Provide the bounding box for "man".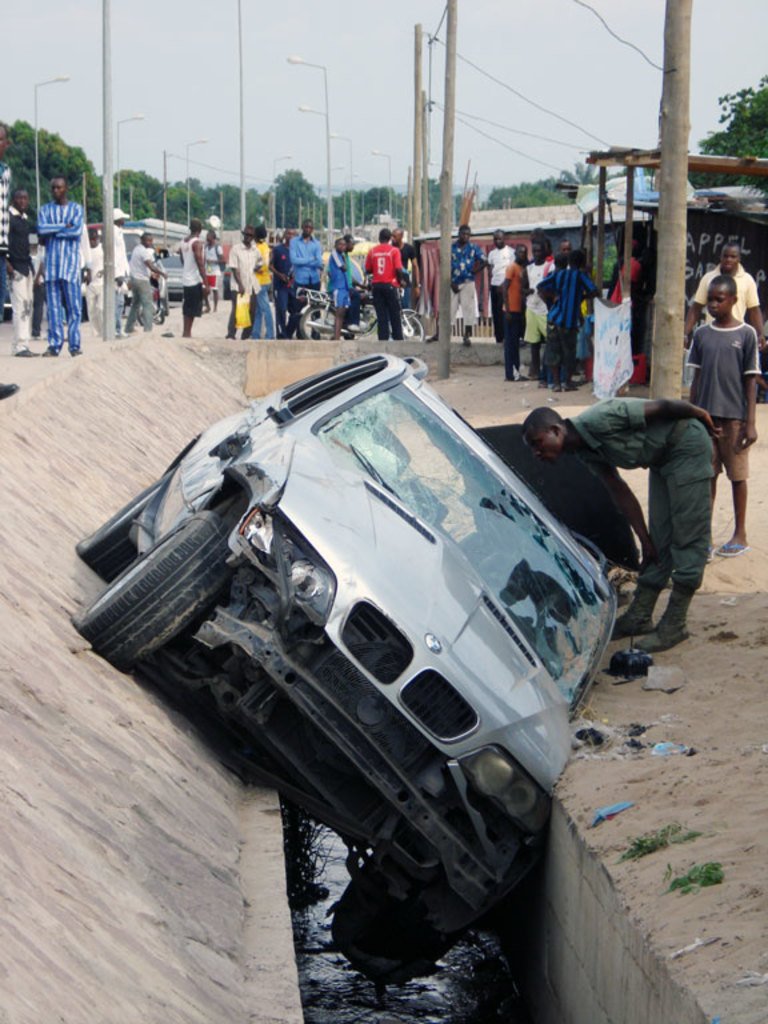
Rect(0, 120, 17, 395).
